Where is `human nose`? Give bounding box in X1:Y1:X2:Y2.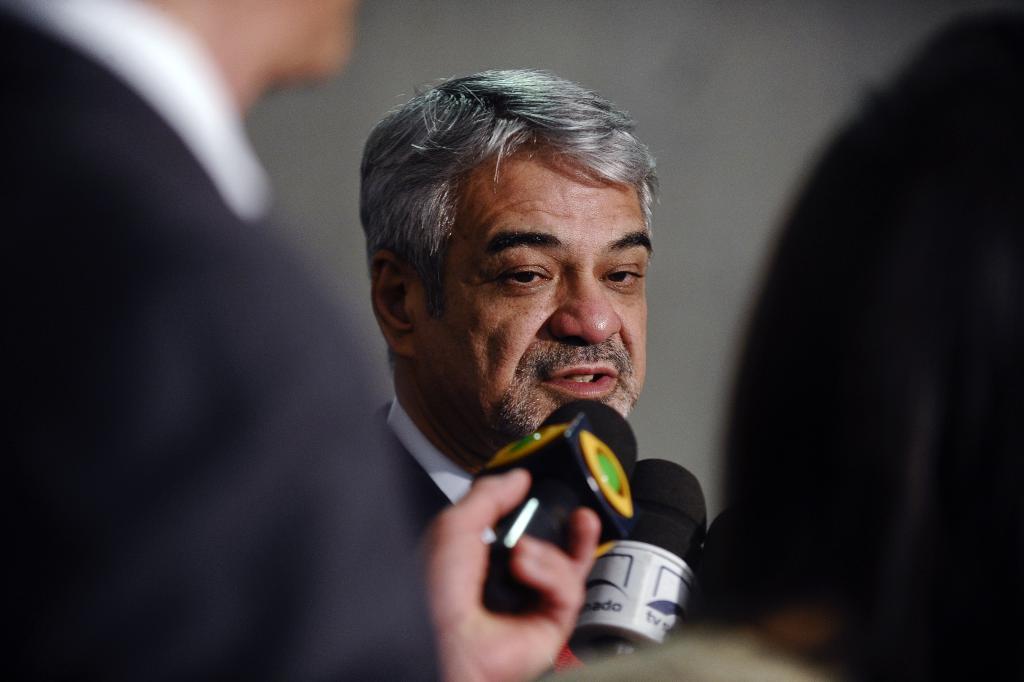
553:252:619:346.
